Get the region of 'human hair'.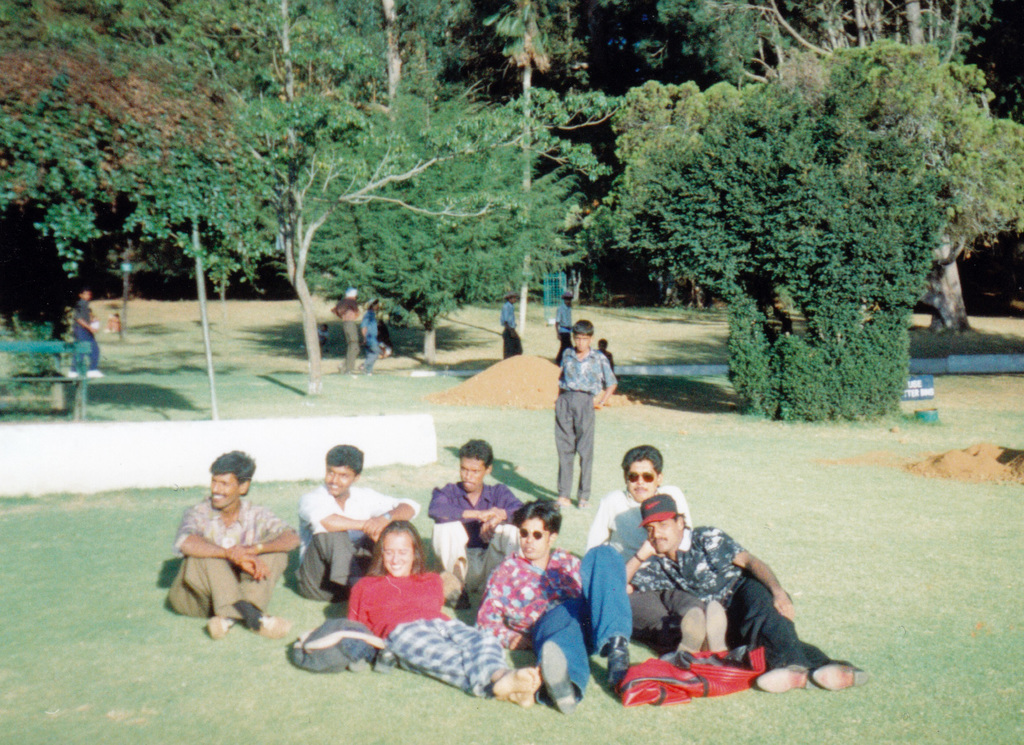
<box>515,500,564,533</box>.
